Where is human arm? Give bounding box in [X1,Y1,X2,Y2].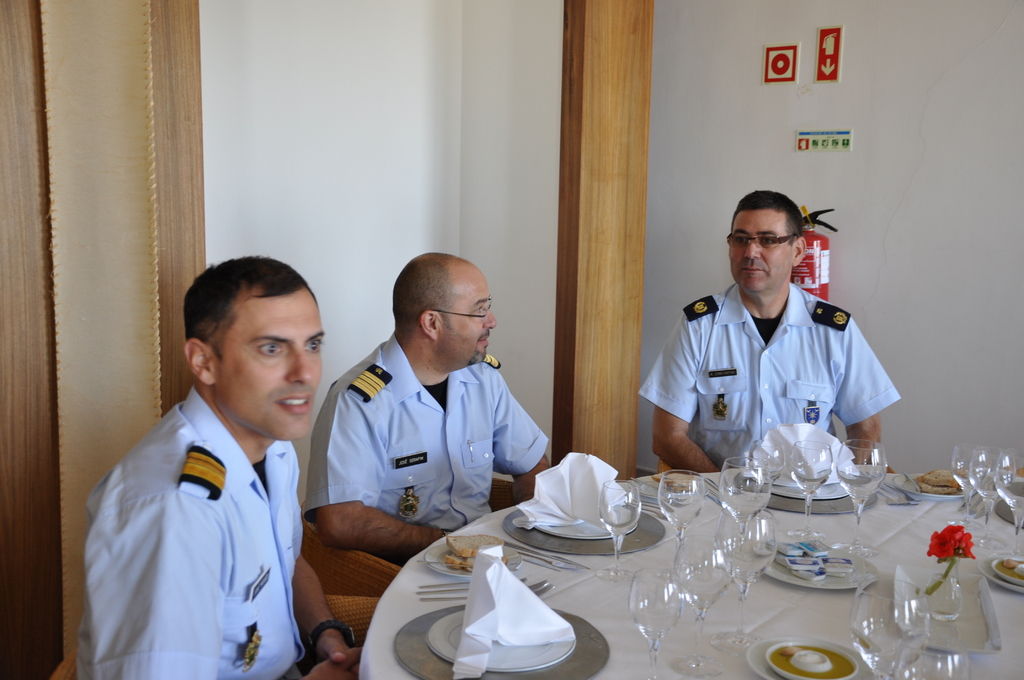
[841,320,898,474].
